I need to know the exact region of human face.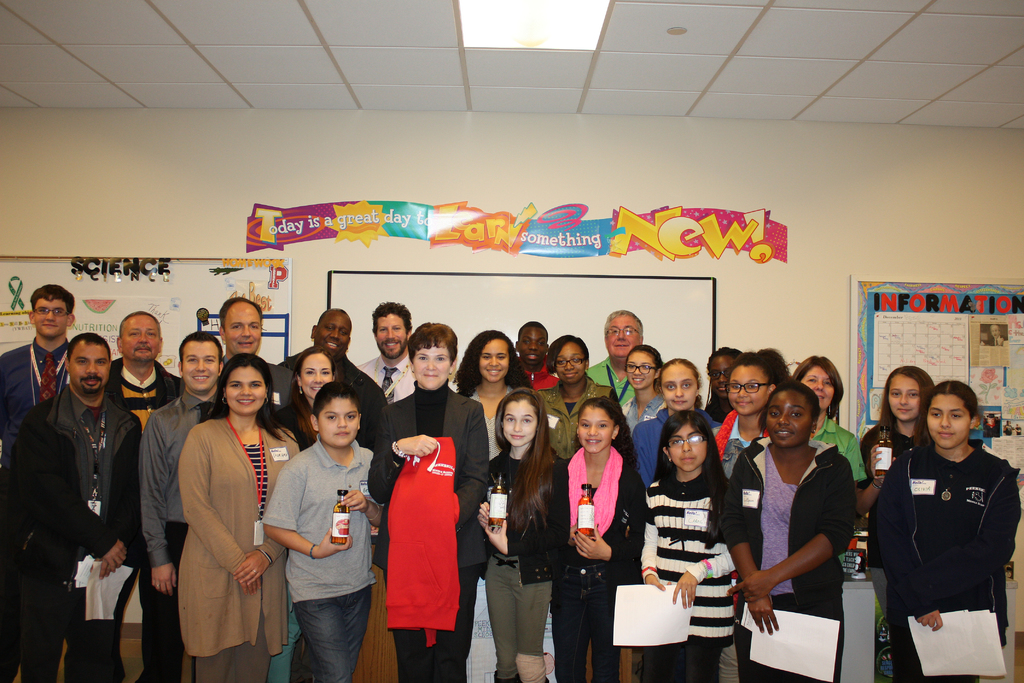
Region: 72:344:109:389.
